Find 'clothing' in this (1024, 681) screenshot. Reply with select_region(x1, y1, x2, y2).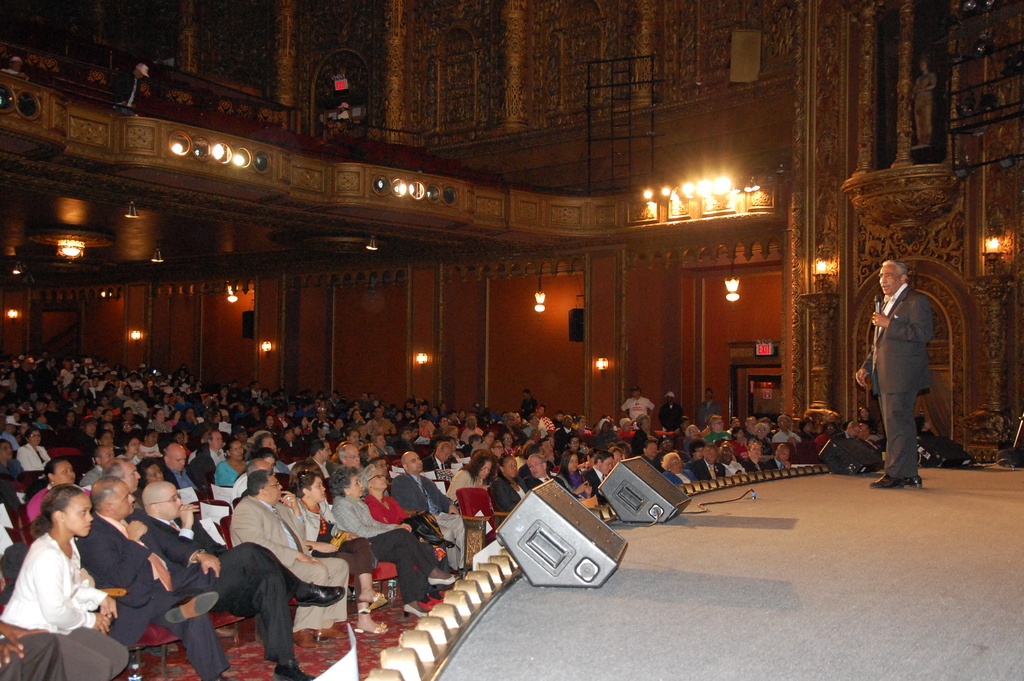
select_region(688, 456, 726, 481).
